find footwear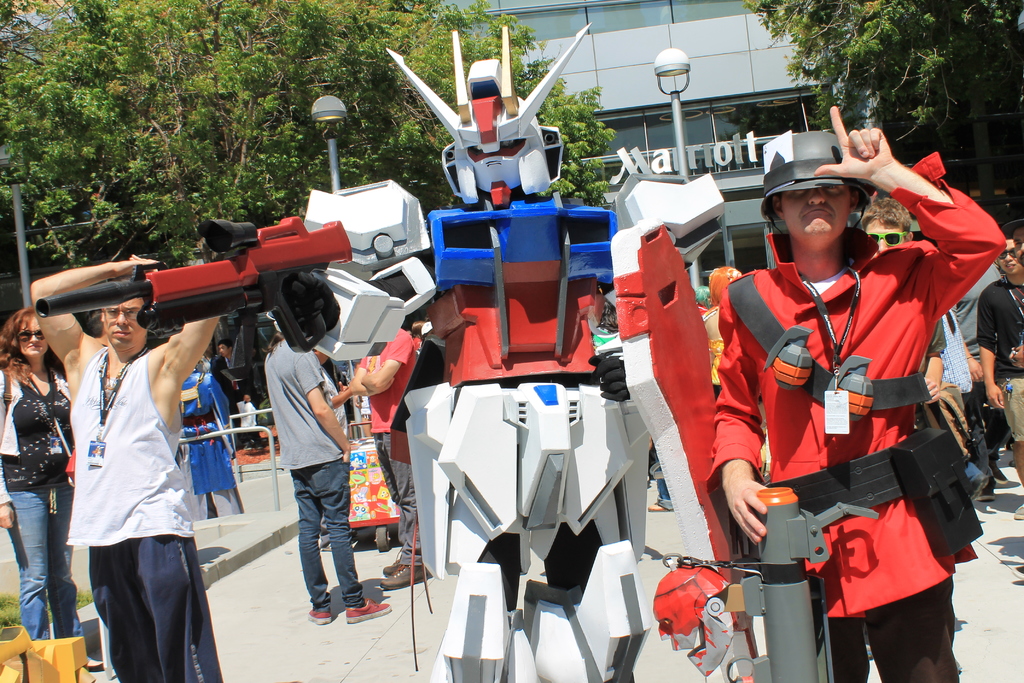
x1=643 y1=502 x2=669 y2=514
